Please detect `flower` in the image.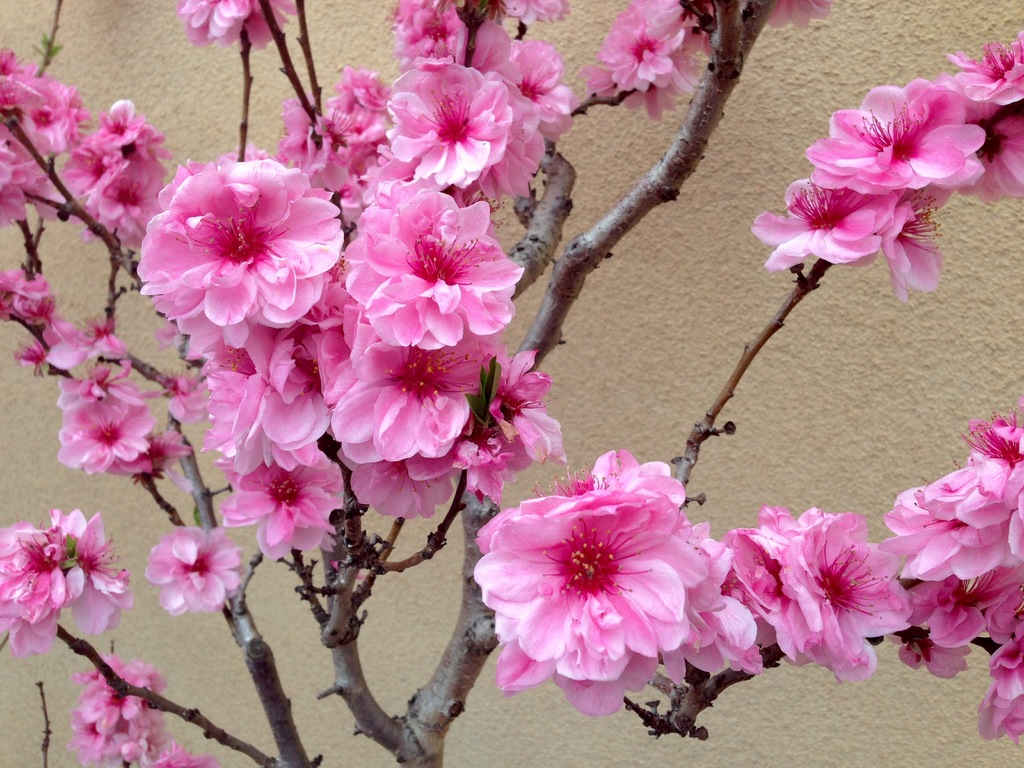
0,39,89,228.
